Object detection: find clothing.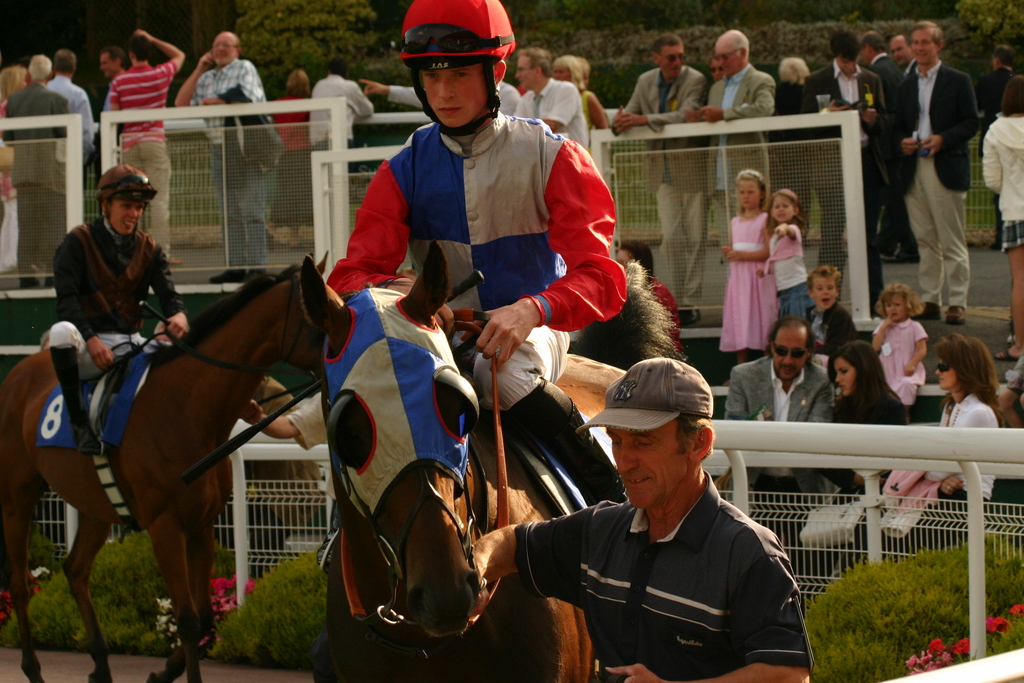
(808,297,858,360).
